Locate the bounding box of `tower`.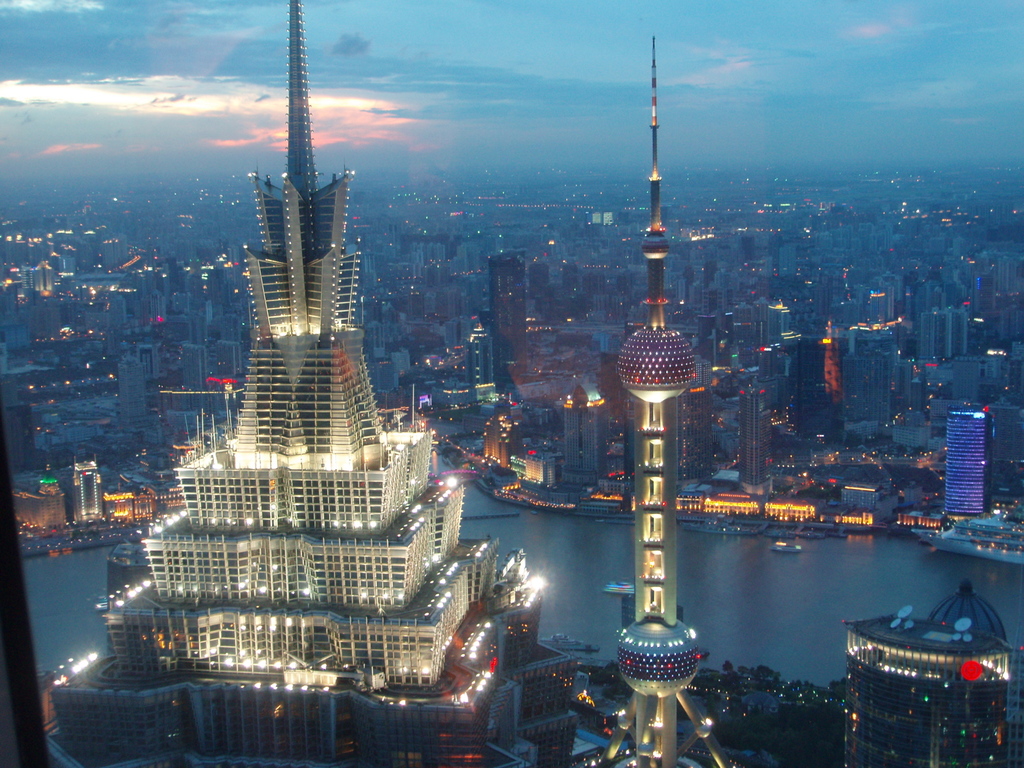
Bounding box: [724, 298, 760, 352].
